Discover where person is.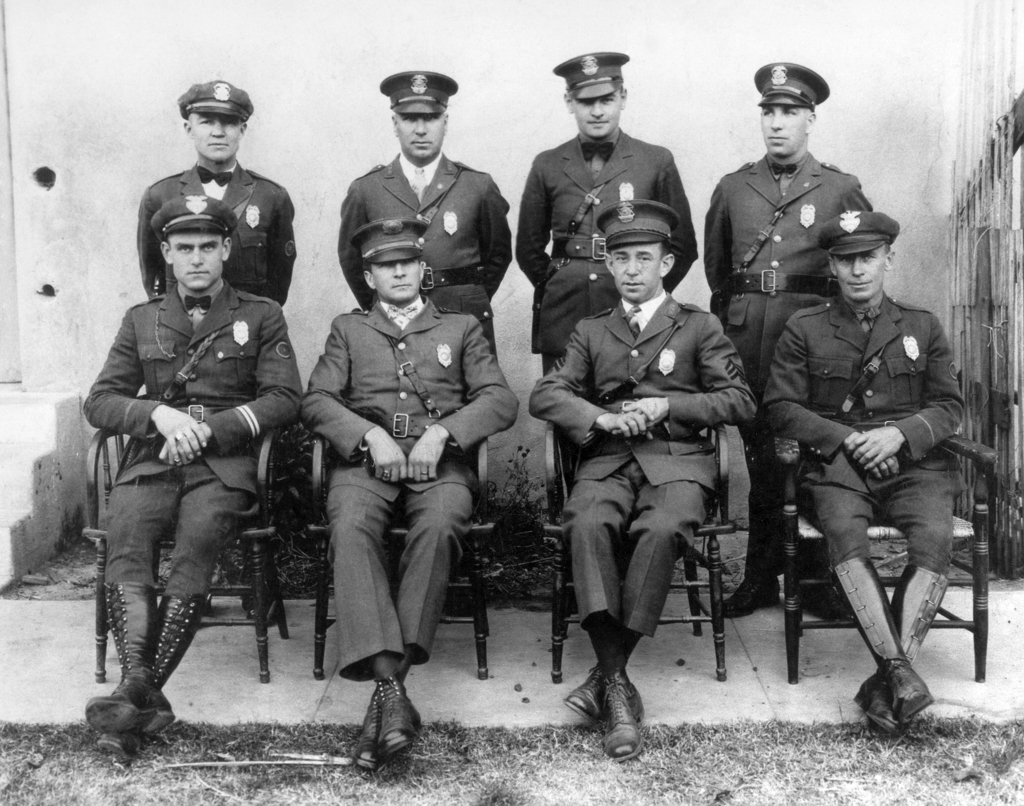
Discovered at 757 210 966 736.
